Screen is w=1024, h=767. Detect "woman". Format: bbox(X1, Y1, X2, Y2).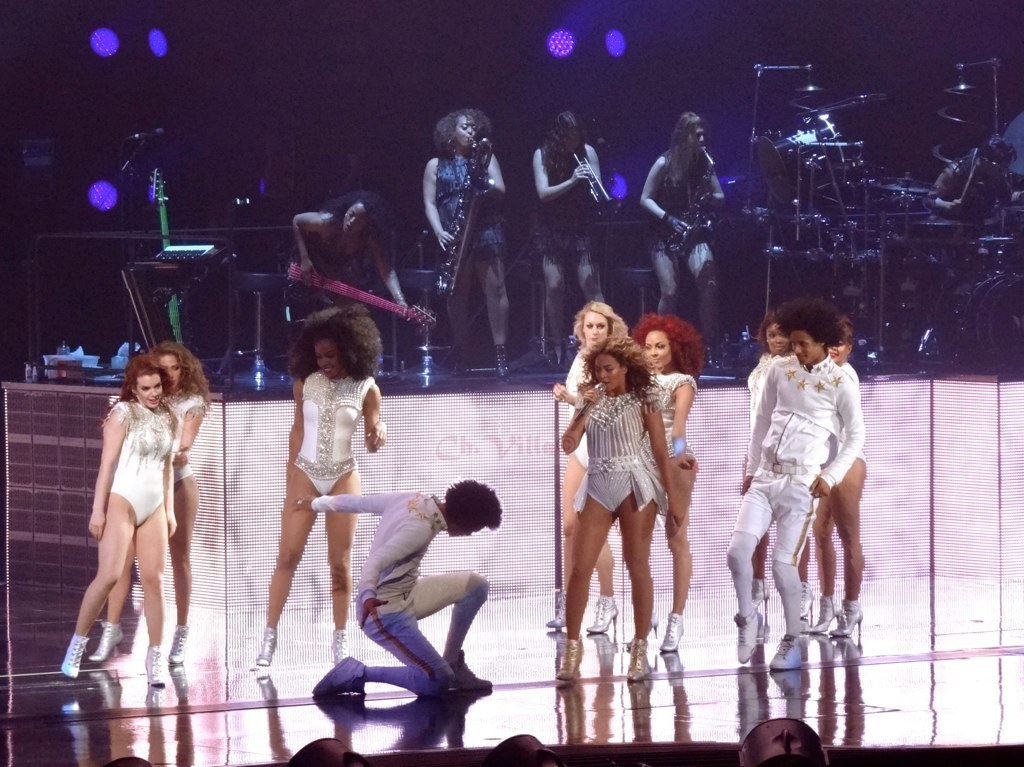
bbox(60, 354, 178, 687).
